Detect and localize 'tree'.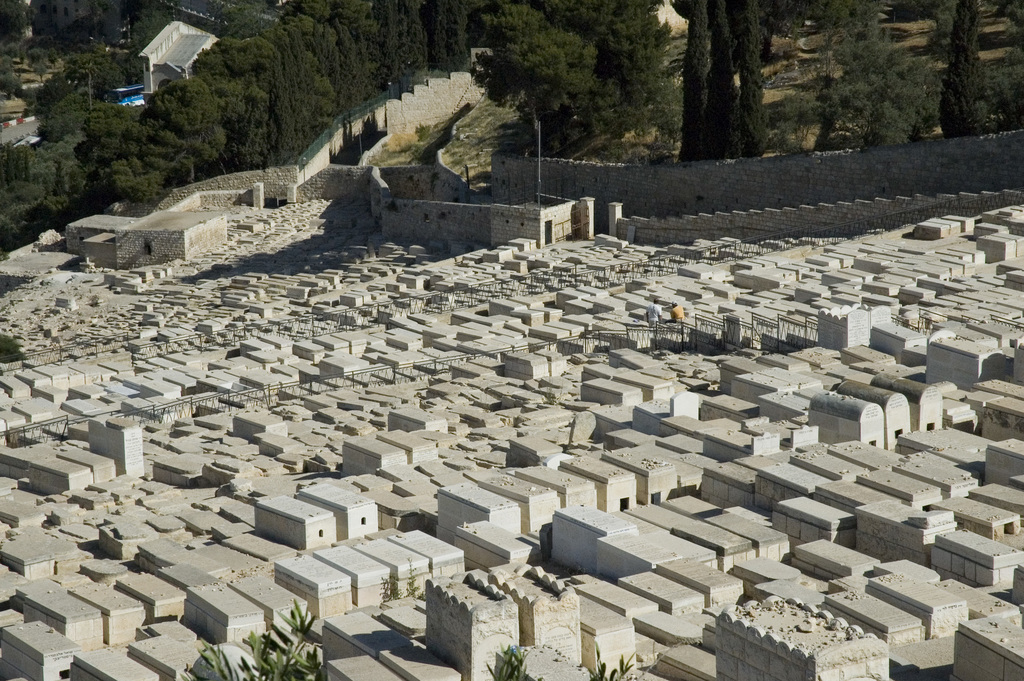
Localized at (719,0,767,144).
